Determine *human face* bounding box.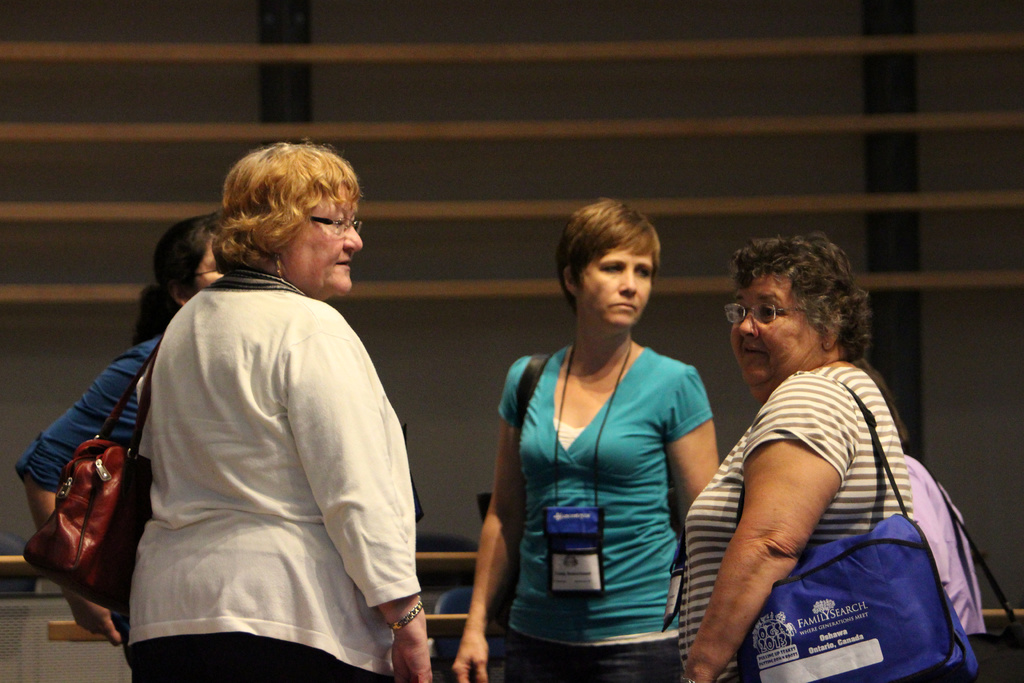
Determined: Rect(279, 183, 362, 296).
